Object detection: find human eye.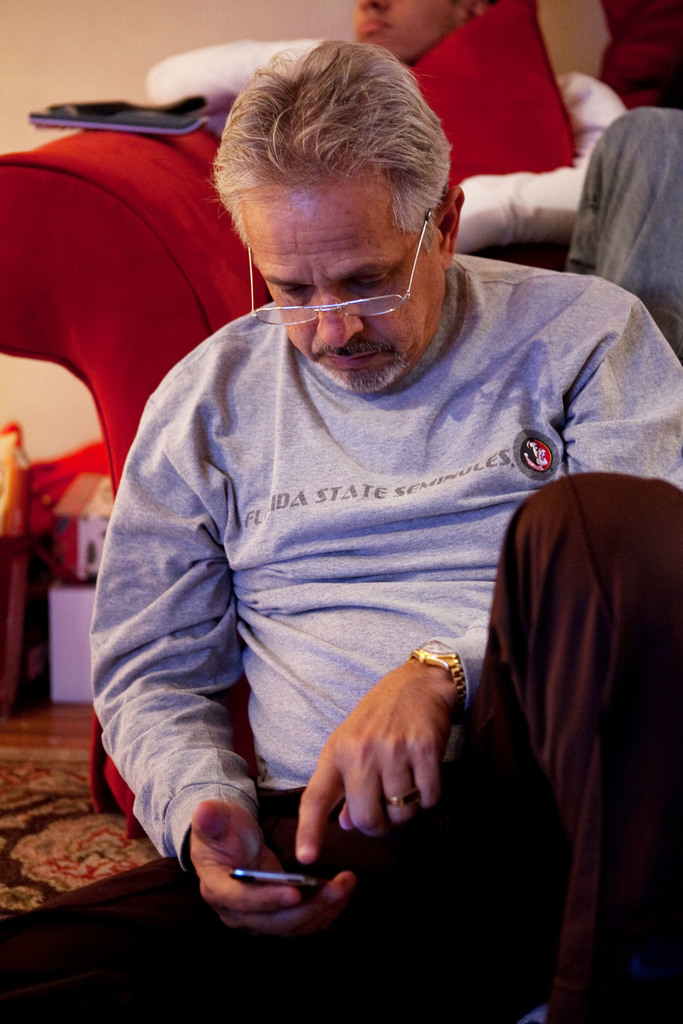
bbox(342, 272, 393, 289).
